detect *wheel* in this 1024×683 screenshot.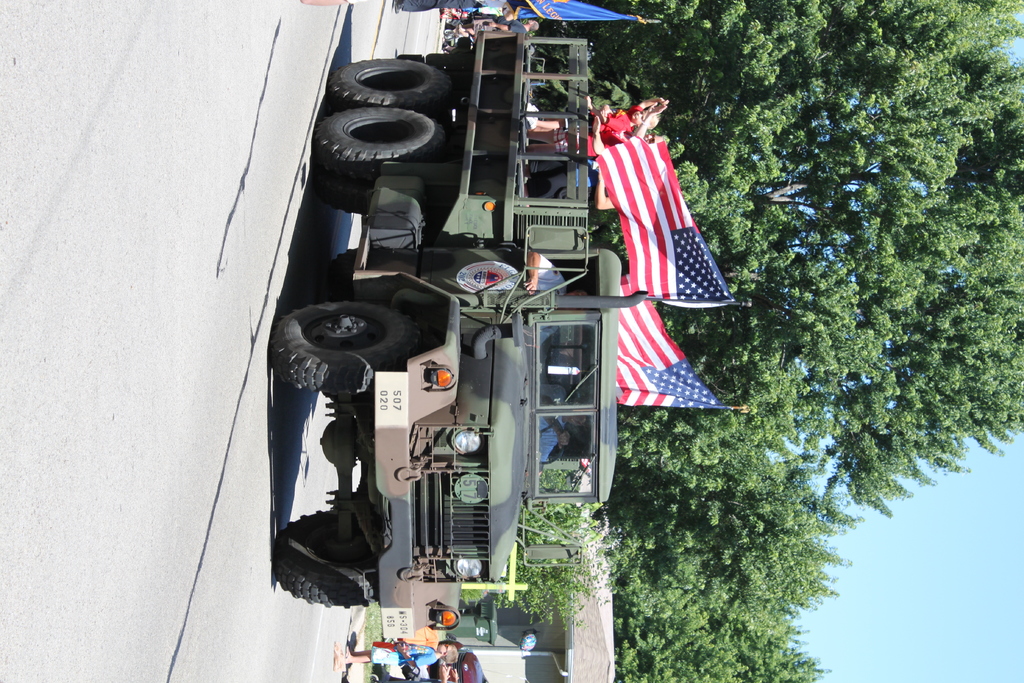
Detection: [left=312, top=108, right=442, bottom=183].
